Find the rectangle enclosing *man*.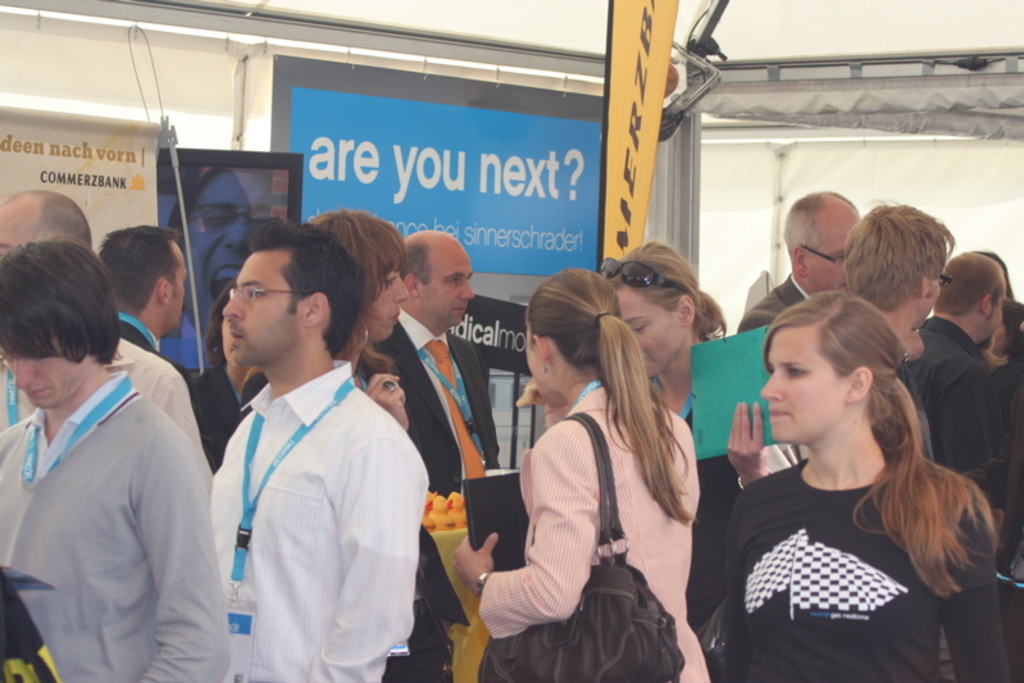
BBox(905, 245, 1015, 682).
